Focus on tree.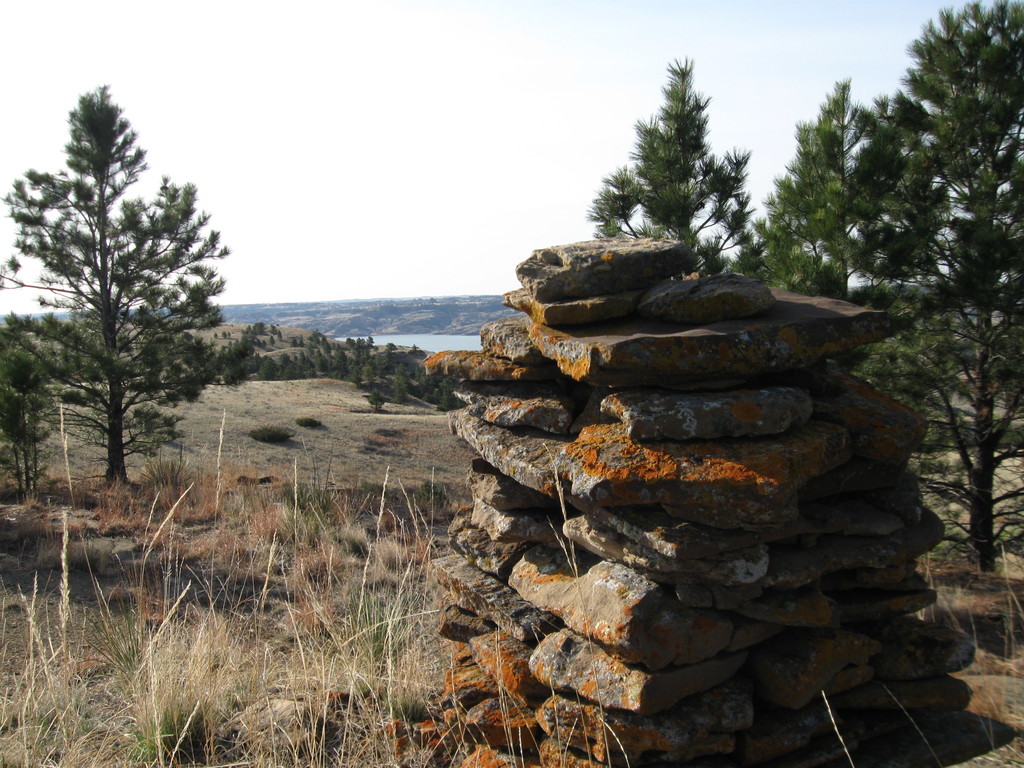
Focused at <region>733, 79, 957, 431</region>.
